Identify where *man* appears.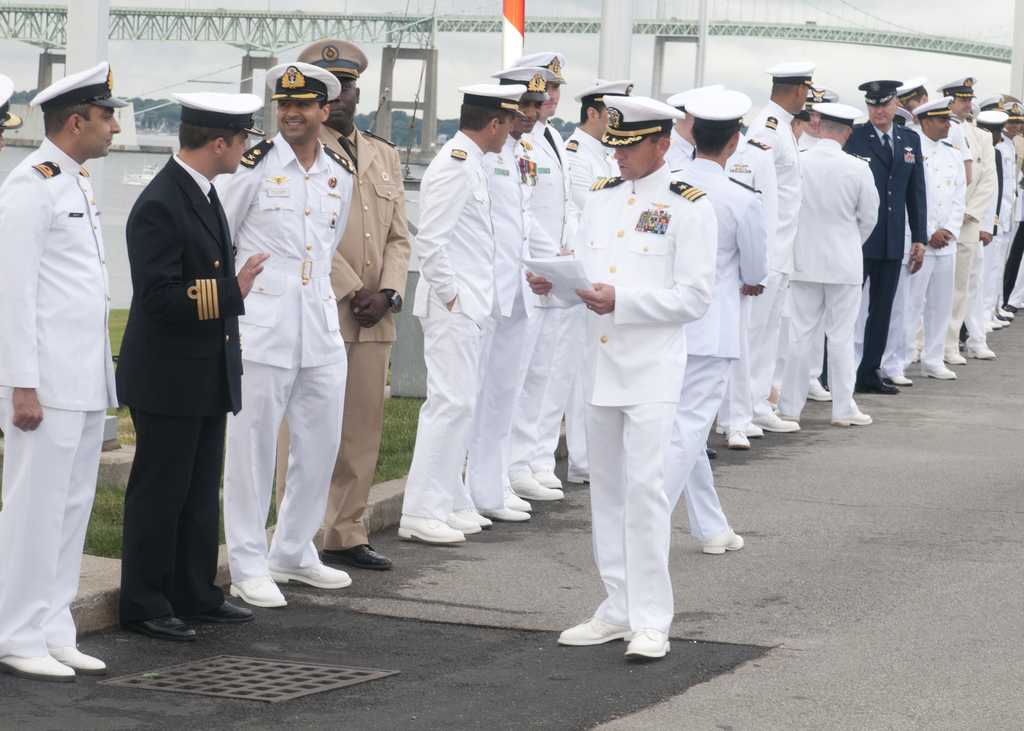
Appears at rect(214, 63, 350, 608).
